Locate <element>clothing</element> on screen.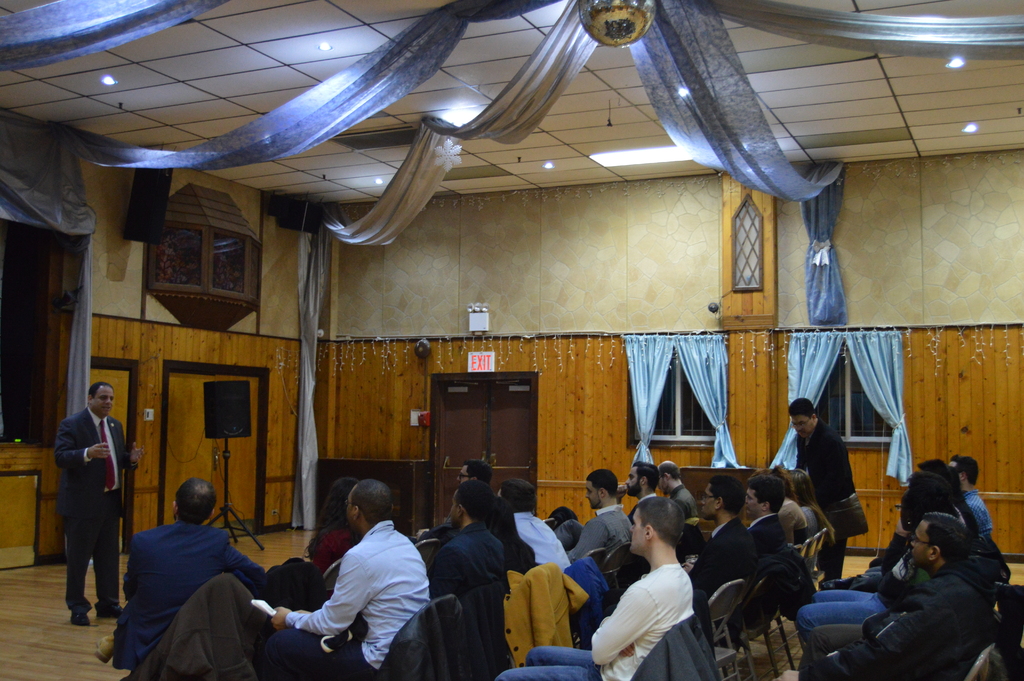
On screen at [left=671, top=482, right=699, bottom=523].
